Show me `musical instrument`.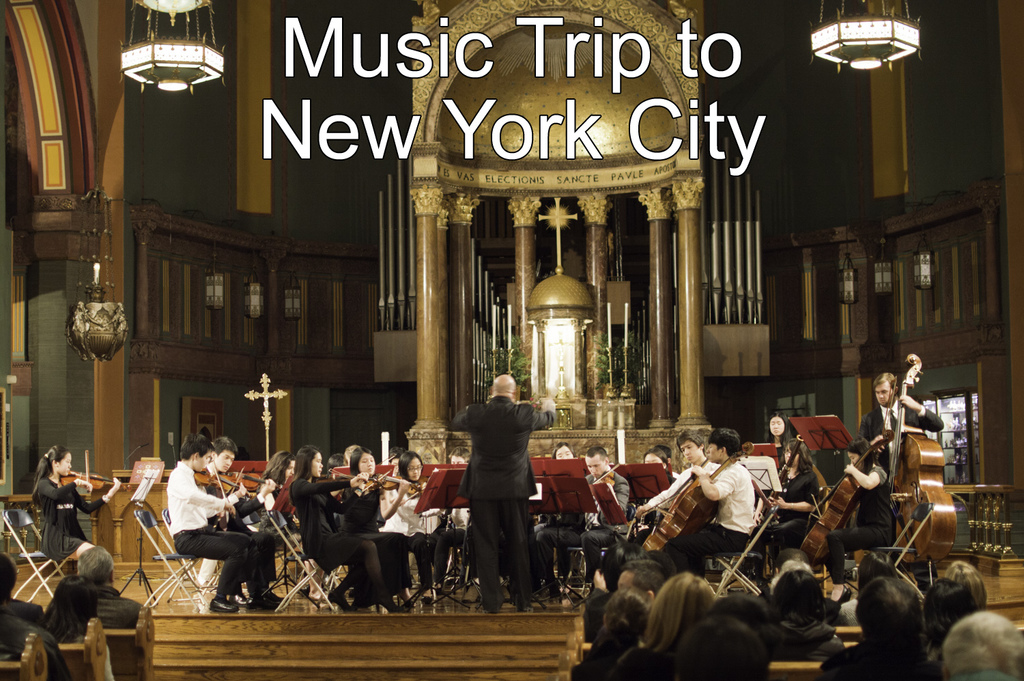
`musical instrument` is here: crop(754, 432, 807, 539).
